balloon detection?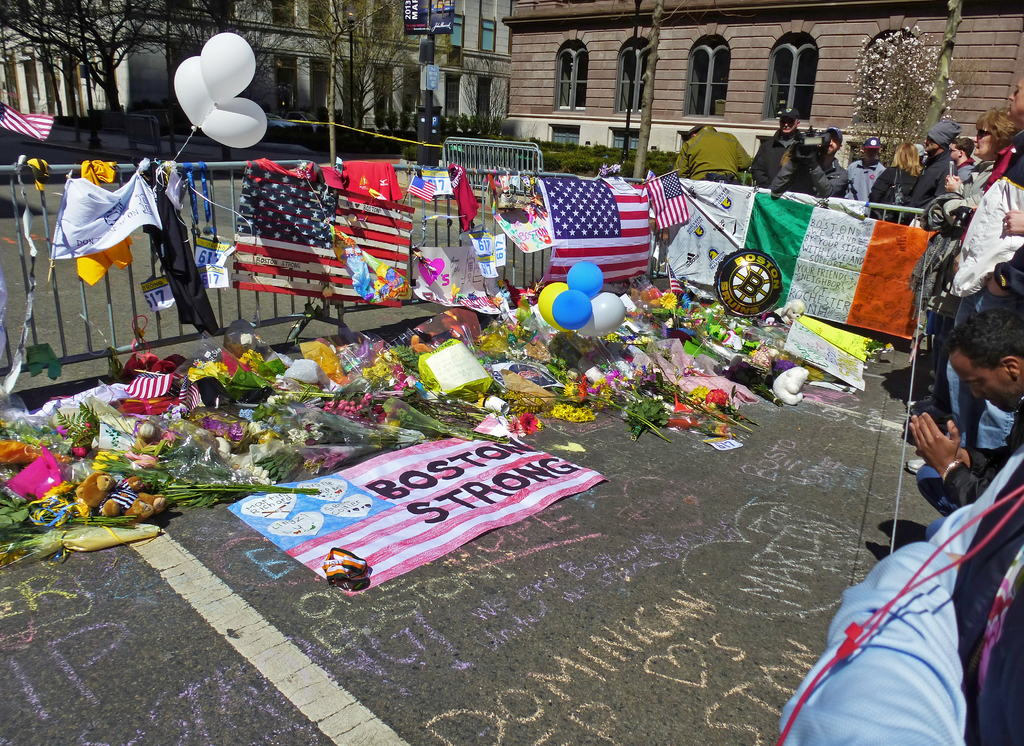
{"x1": 170, "y1": 54, "x2": 215, "y2": 126}
